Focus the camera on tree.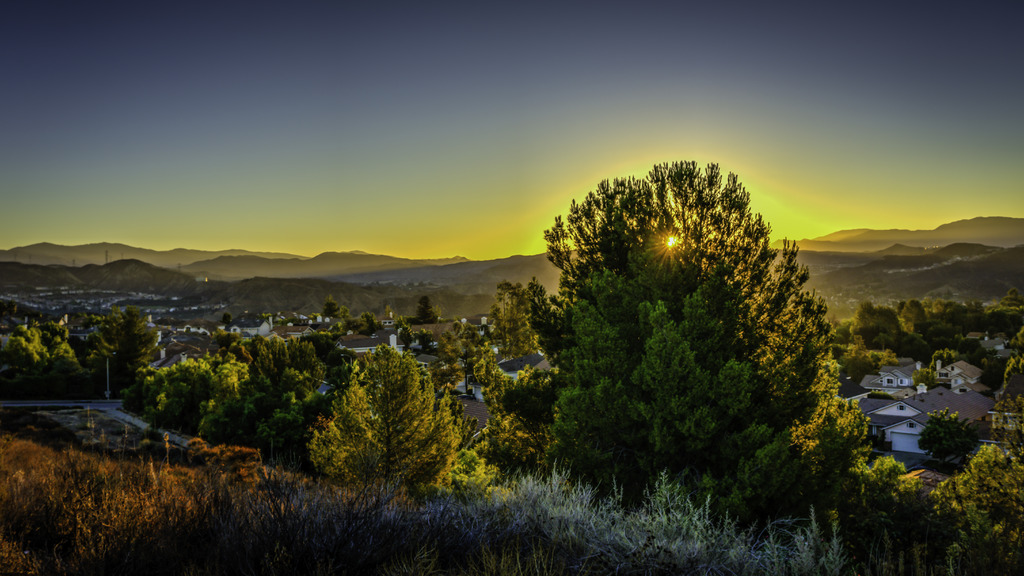
Focus region: 52 341 79 387.
